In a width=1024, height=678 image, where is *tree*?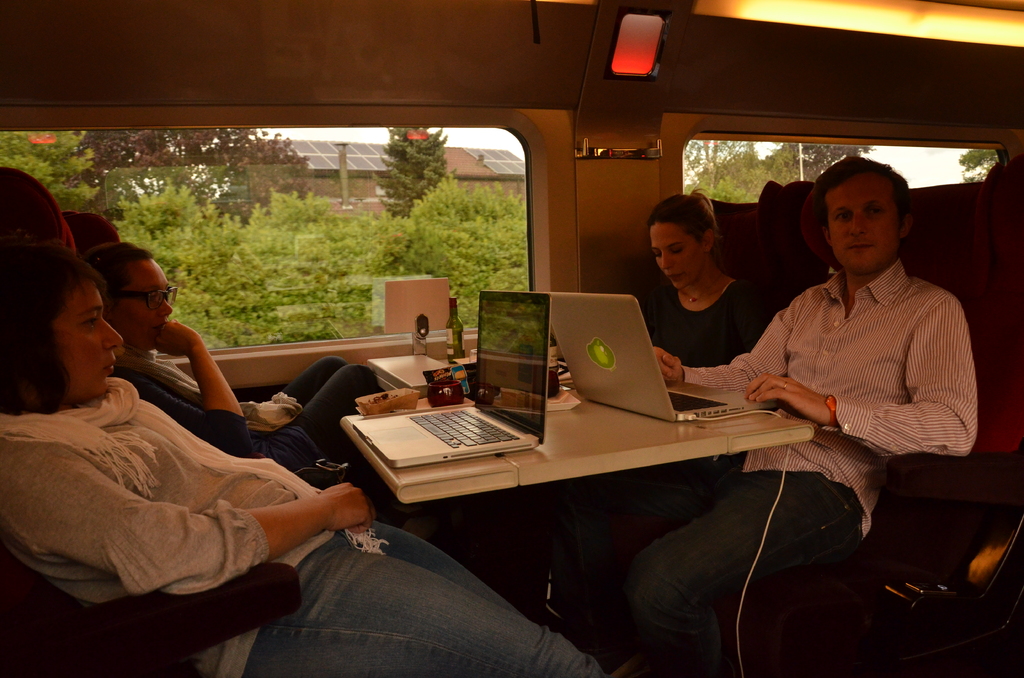
(3,125,102,213).
